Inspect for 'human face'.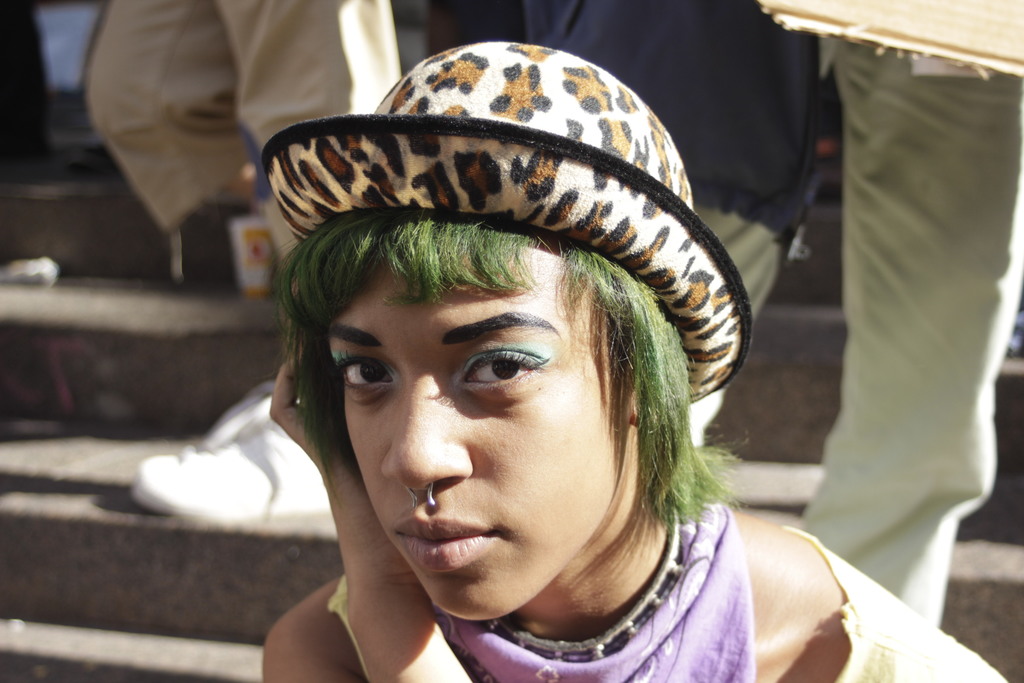
Inspection: BBox(314, 236, 636, 627).
